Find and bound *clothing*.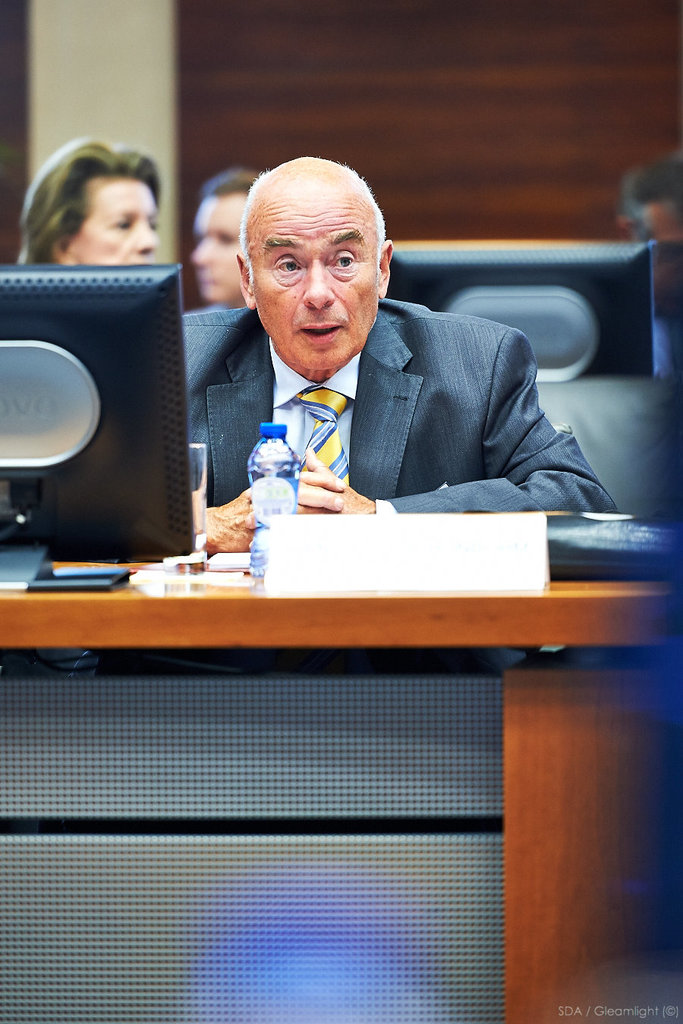
Bound: Rect(151, 269, 609, 529).
